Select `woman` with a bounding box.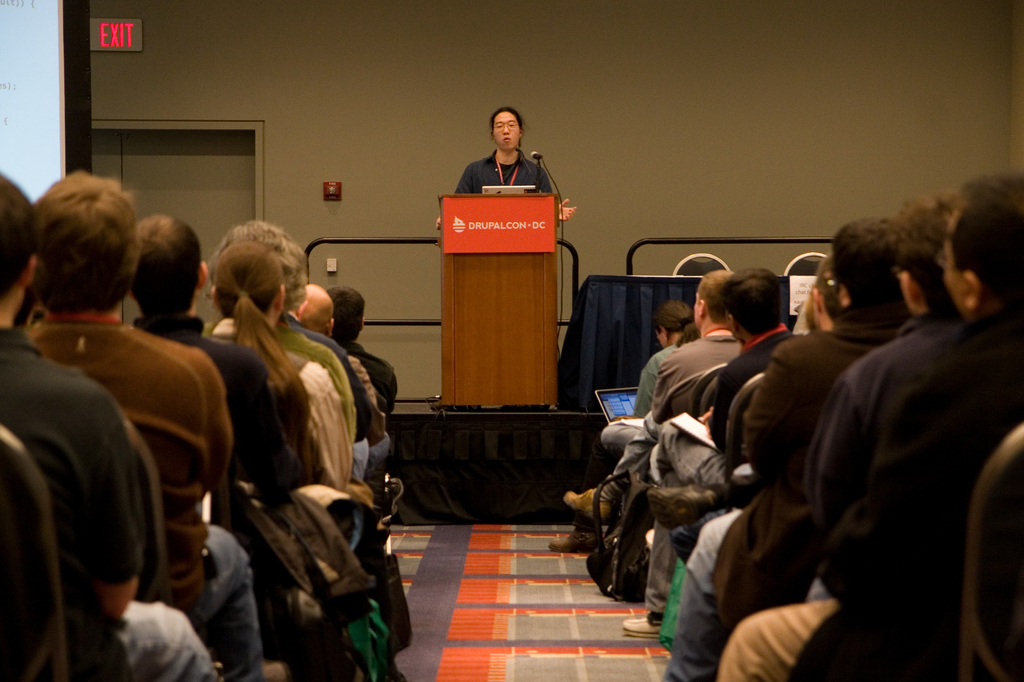
bbox(204, 239, 354, 496).
